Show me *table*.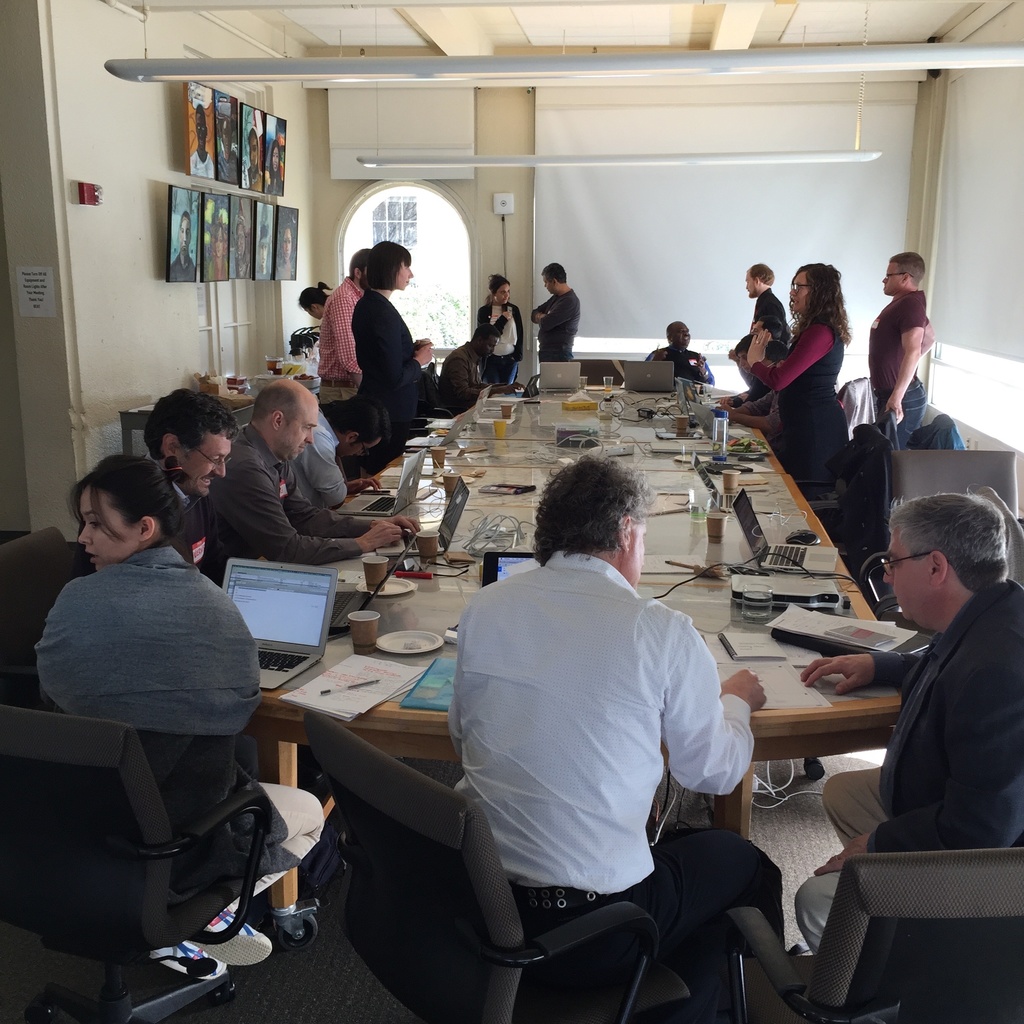
*table* is here: [232, 388, 925, 840].
